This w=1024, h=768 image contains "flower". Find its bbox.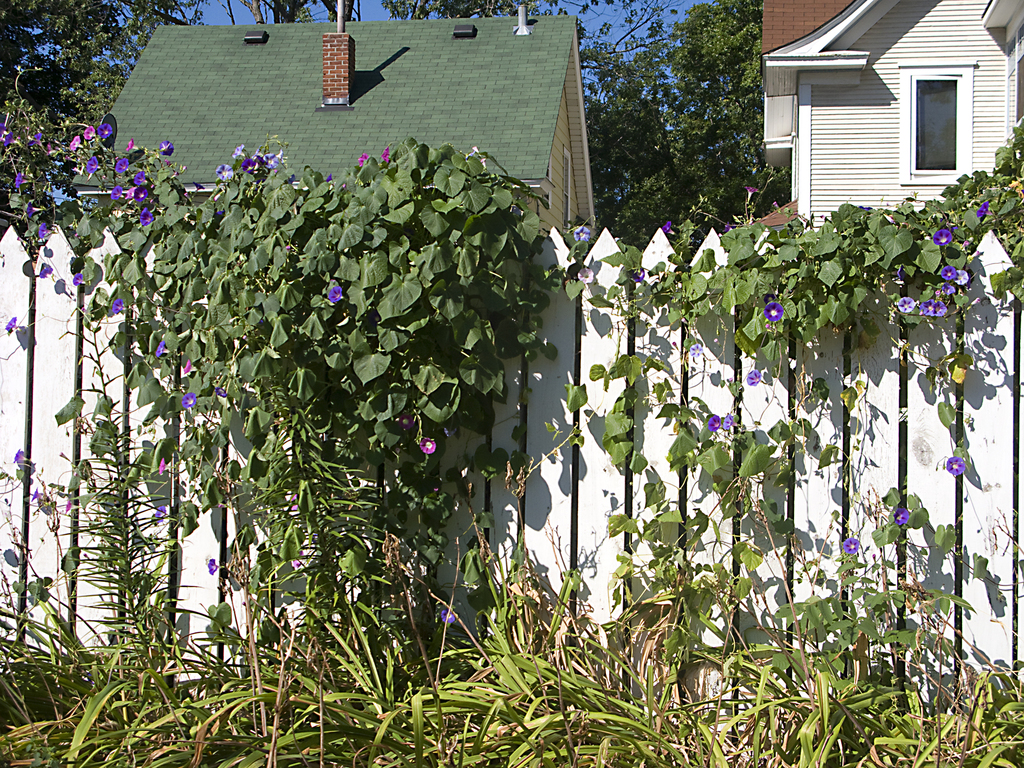
68/268/84/287.
